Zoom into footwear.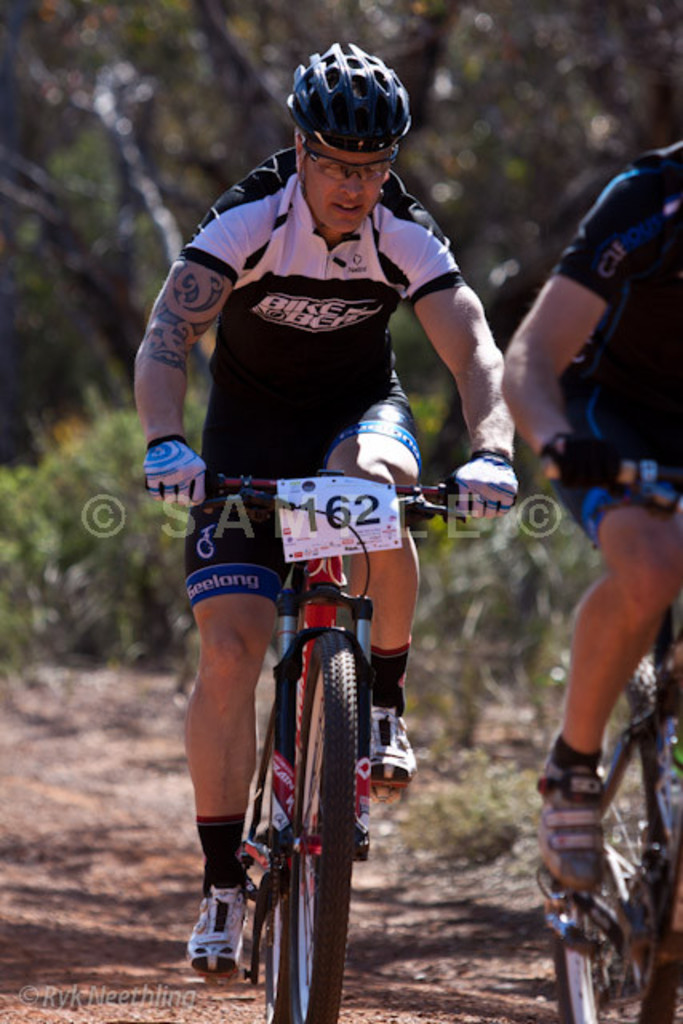
Zoom target: (x1=539, y1=747, x2=621, y2=893).
